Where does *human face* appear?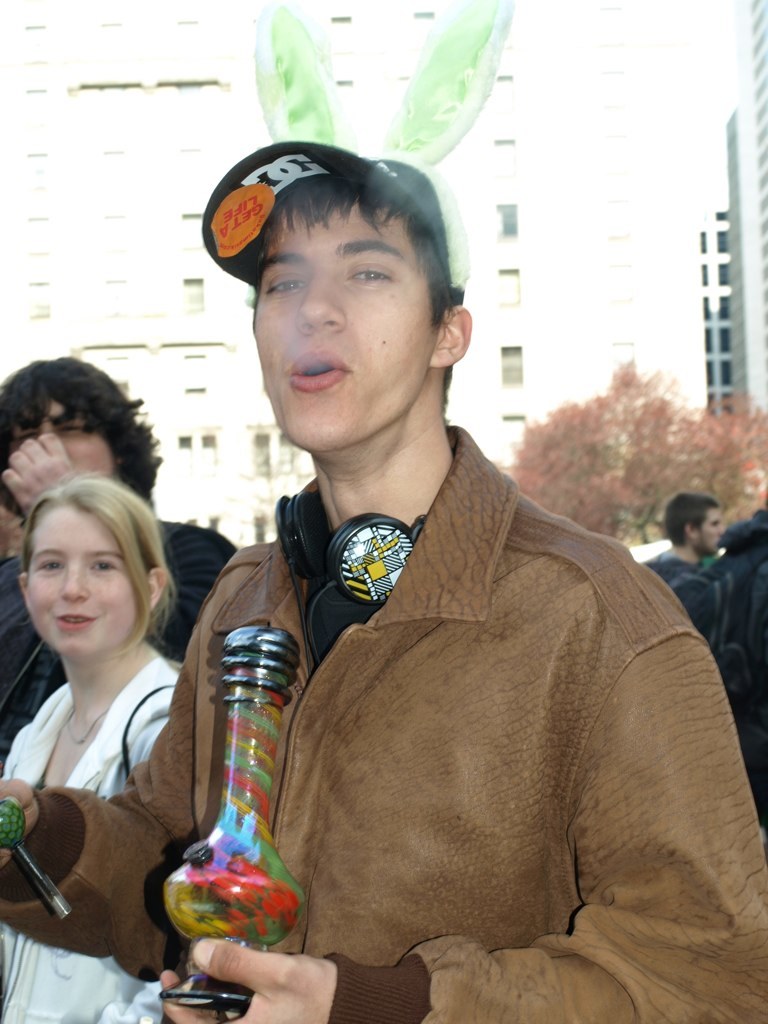
Appears at region(698, 510, 729, 554).
